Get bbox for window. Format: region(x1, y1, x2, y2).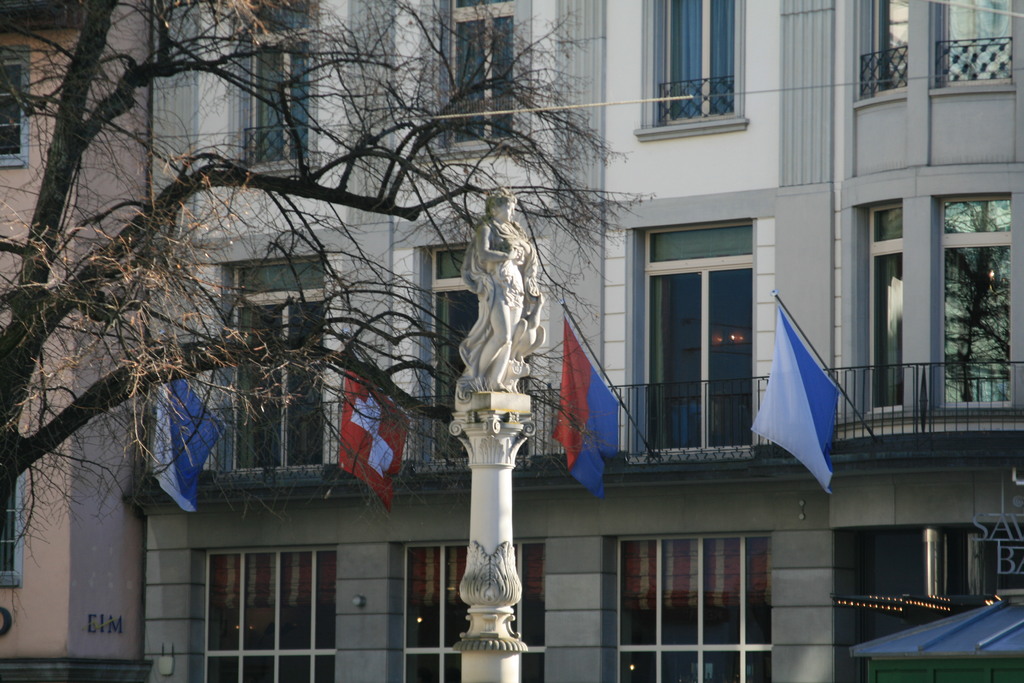
region(440, 0, 532, 148).
